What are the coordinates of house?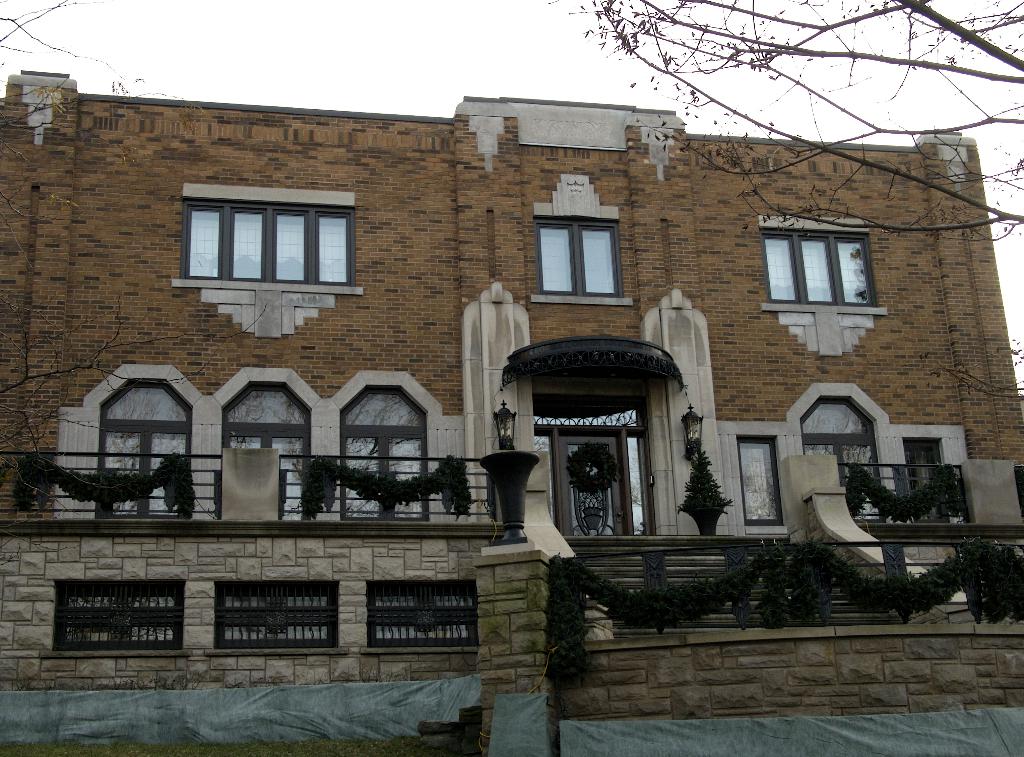
bbox=(0, 67, 1023, 756).
